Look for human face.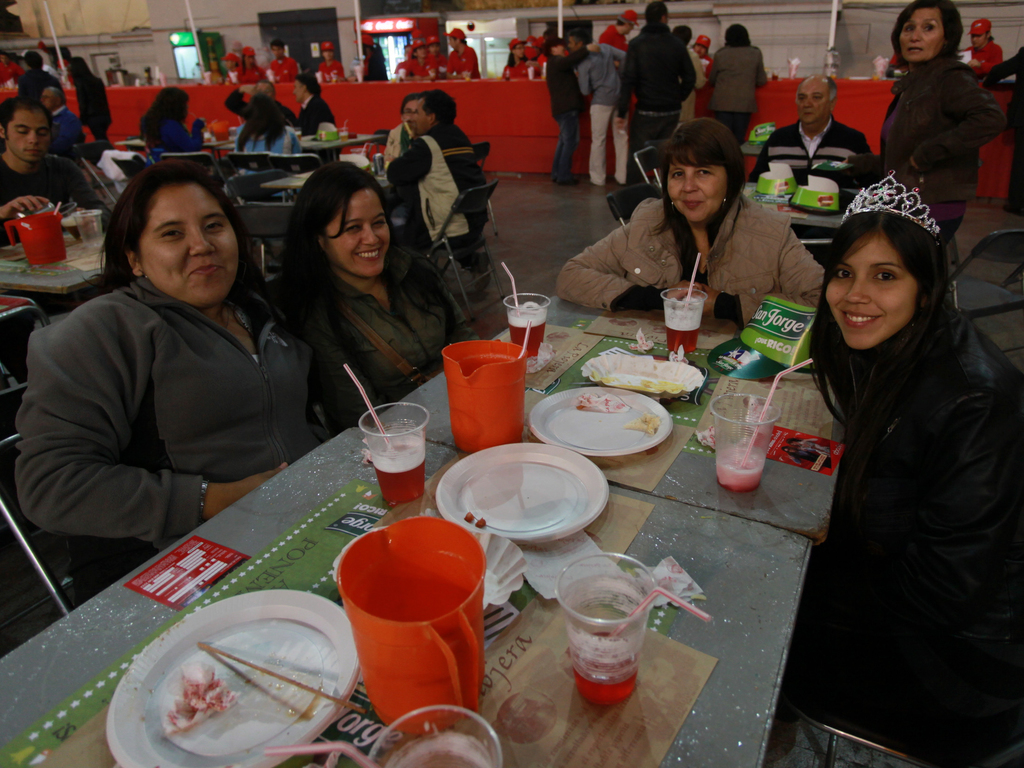
Found: (x1=668, y1=155, x2=727, y2=223).
